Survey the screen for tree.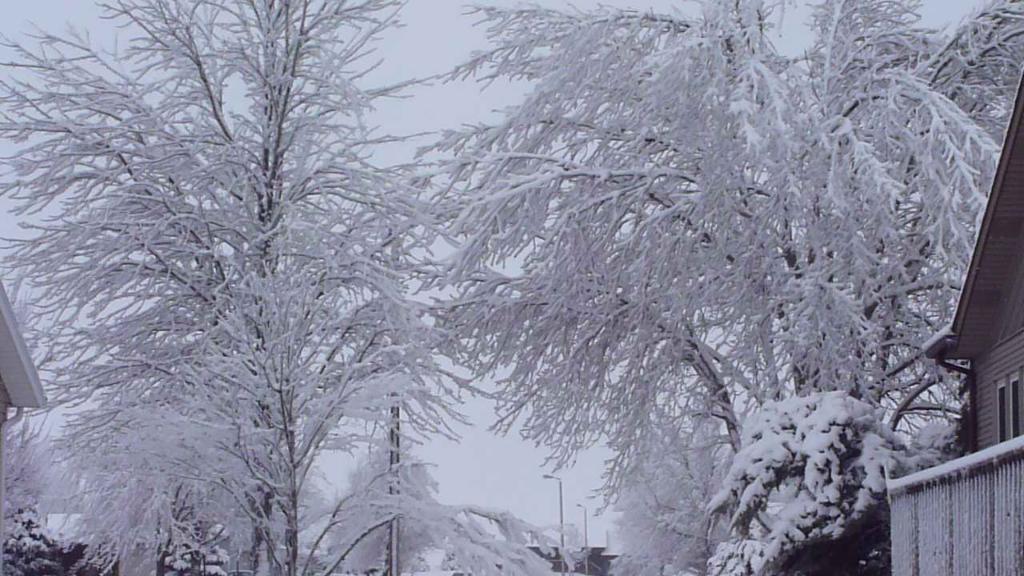
Survey found: l=610, t=425, r=729, b=575.
